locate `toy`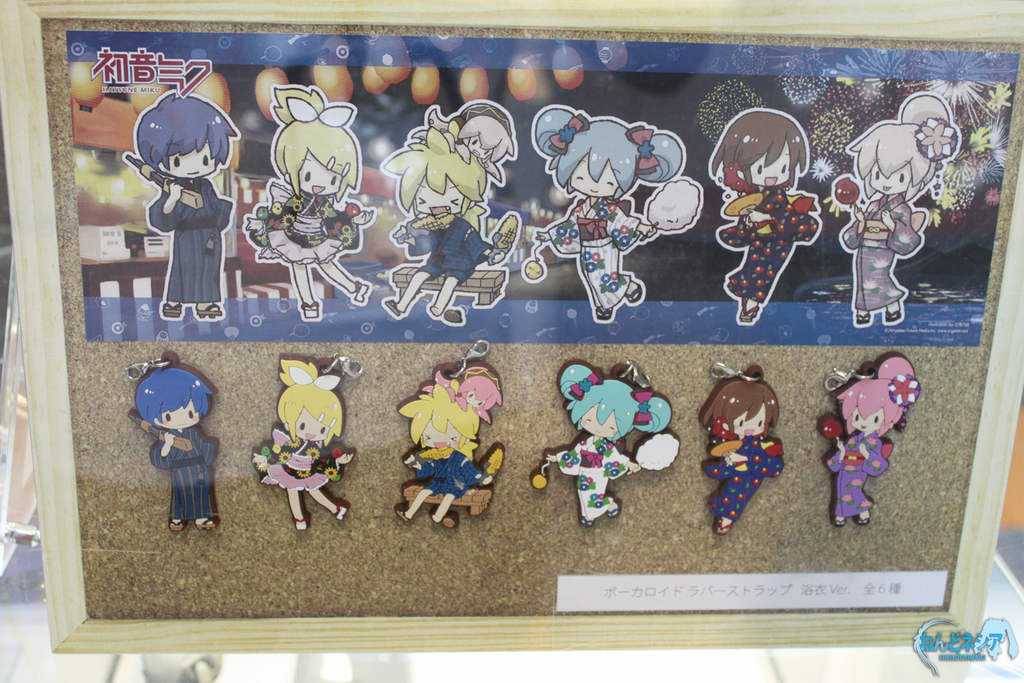
bbox(123, 352, 214, 532)
